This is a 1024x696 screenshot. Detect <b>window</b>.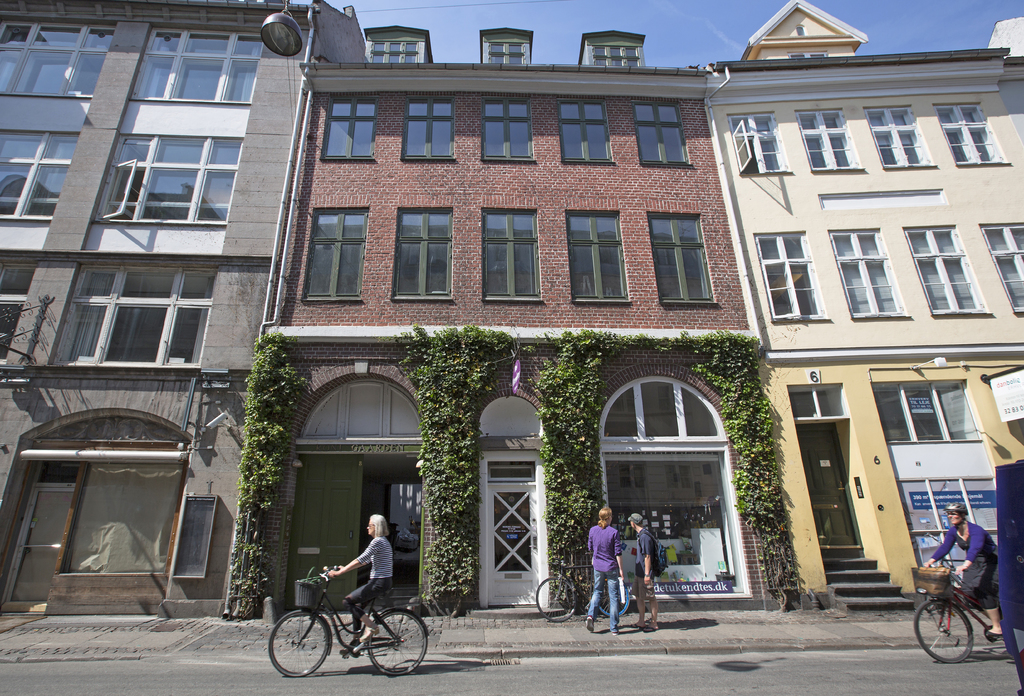
<box>47,263,218,366</box>.
